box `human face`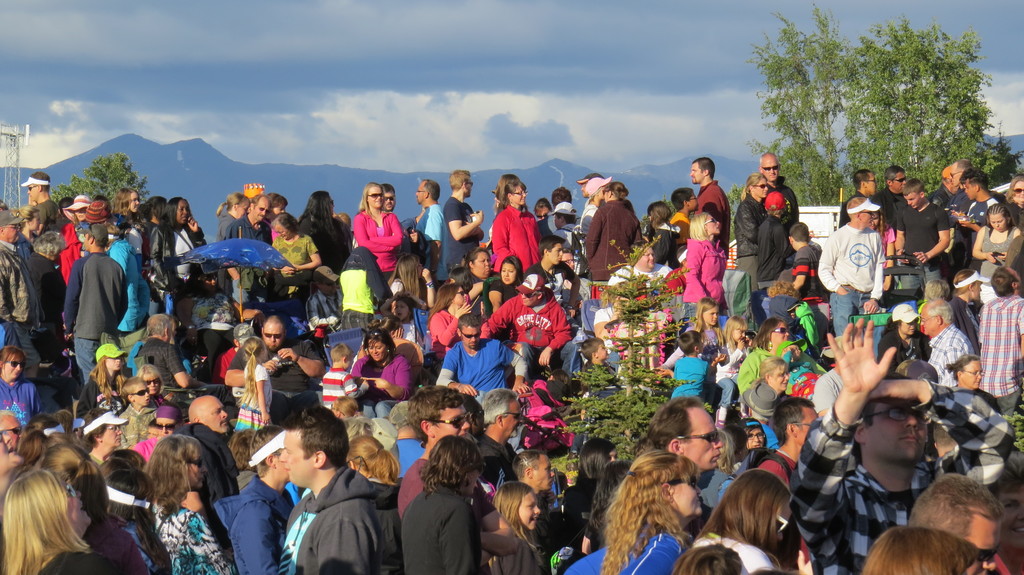
<bbox>747, 177, 772, 200</bbox>
